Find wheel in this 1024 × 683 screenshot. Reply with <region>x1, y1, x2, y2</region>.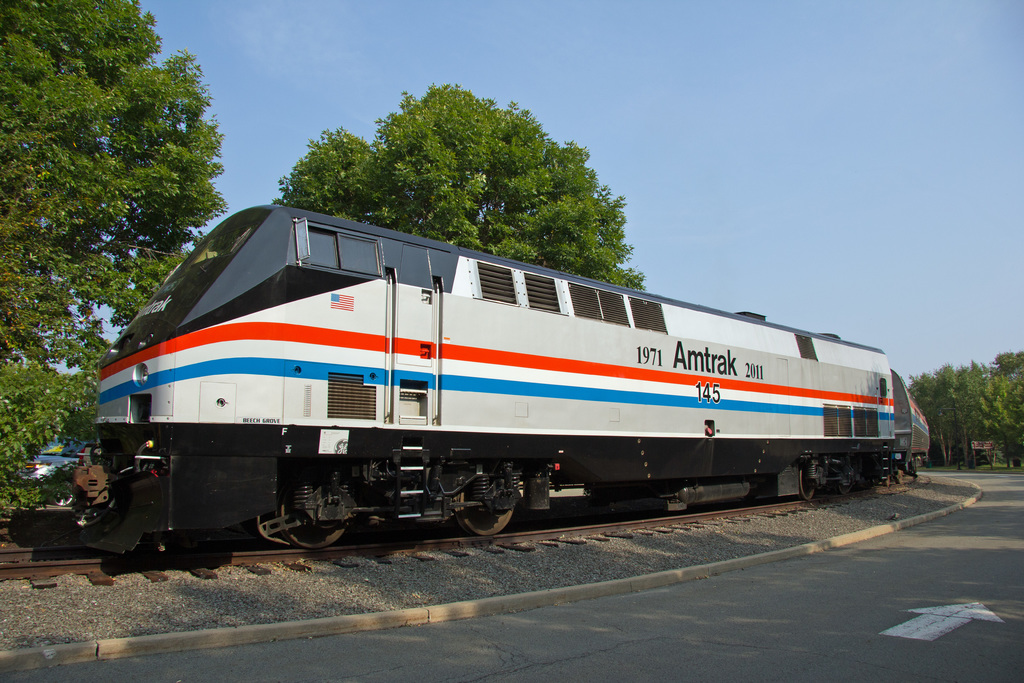
<region>836, 481, 854, 494</region>.
